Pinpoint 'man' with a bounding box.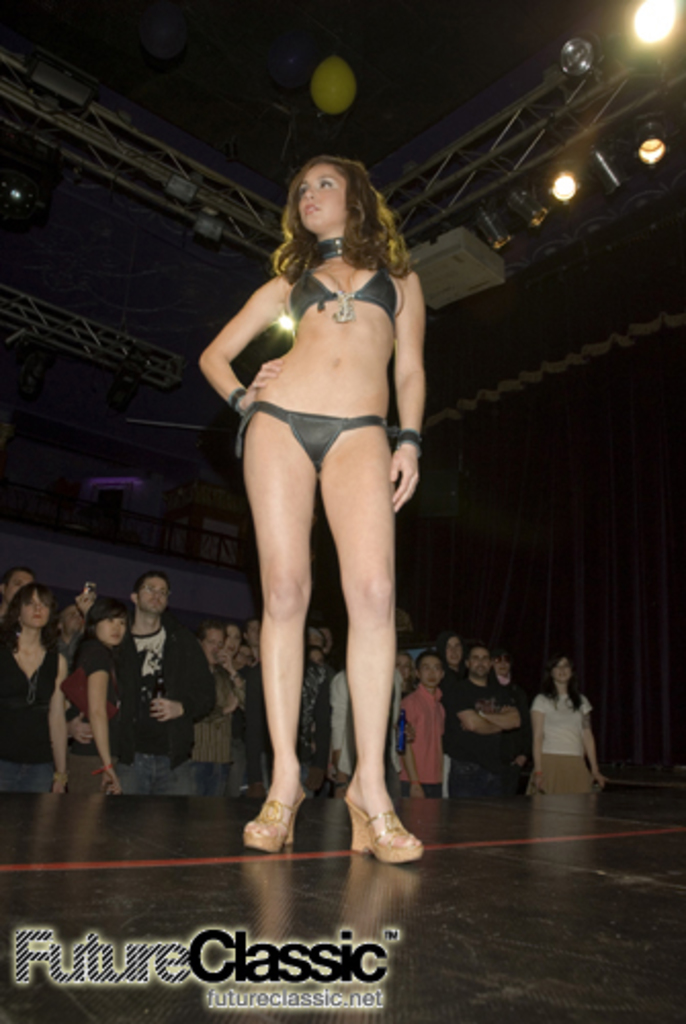
BBox(412, 633, 455, 721).
